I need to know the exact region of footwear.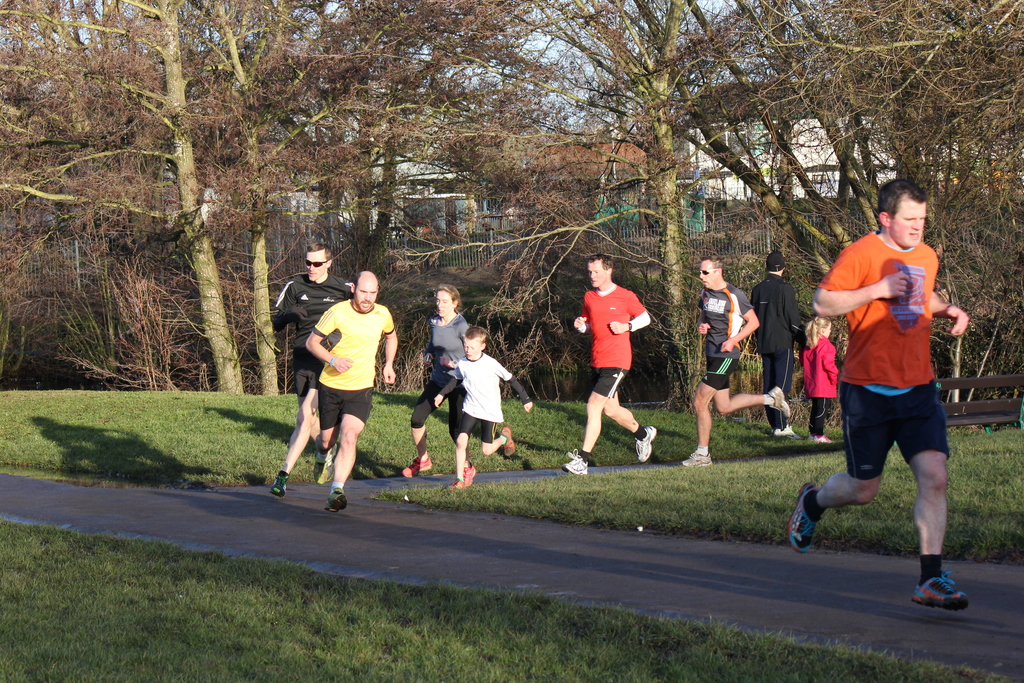
Region: select_region(462, 459, 477, 484).
